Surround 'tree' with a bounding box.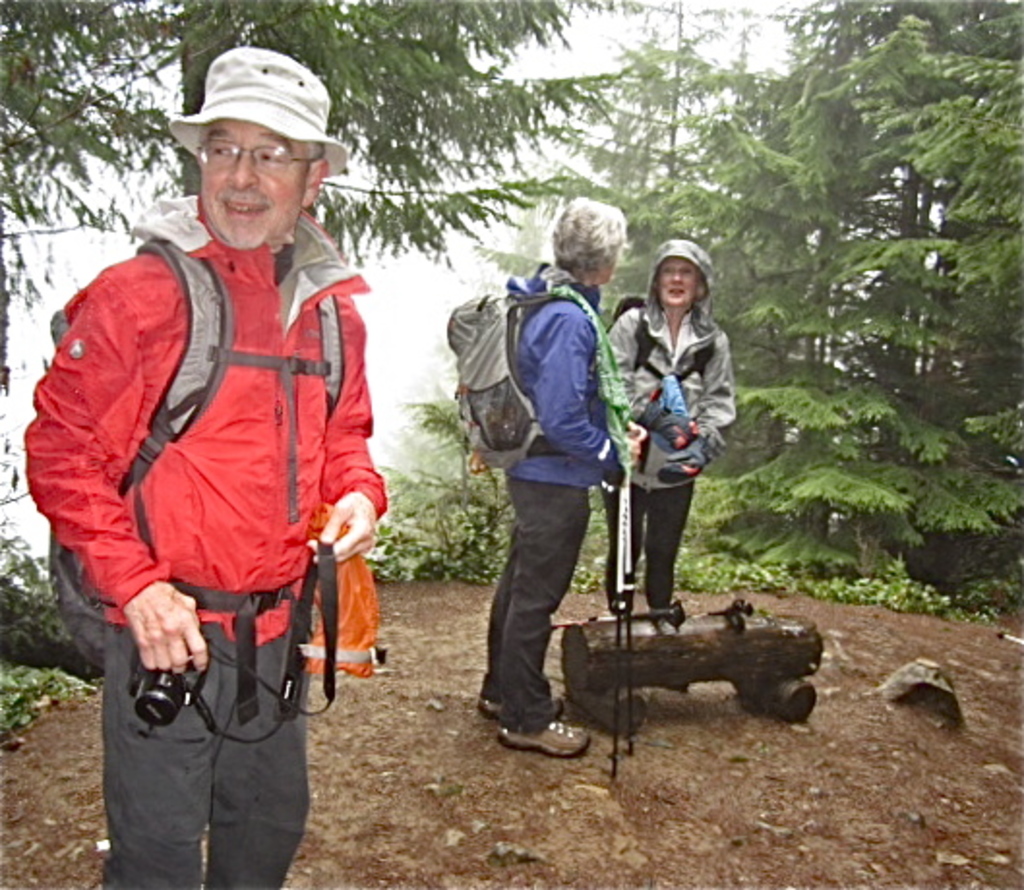
[left=732, top=46, right=993, bottom=619].
